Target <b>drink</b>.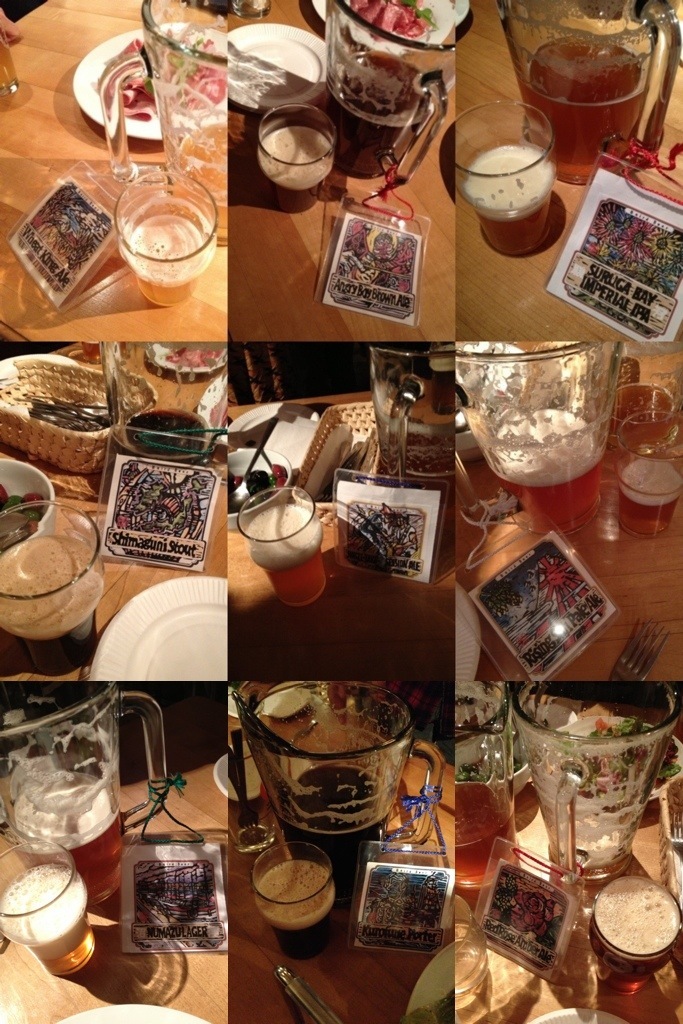
Target region: x1=485, y1=406, x2=604, y2=524.
